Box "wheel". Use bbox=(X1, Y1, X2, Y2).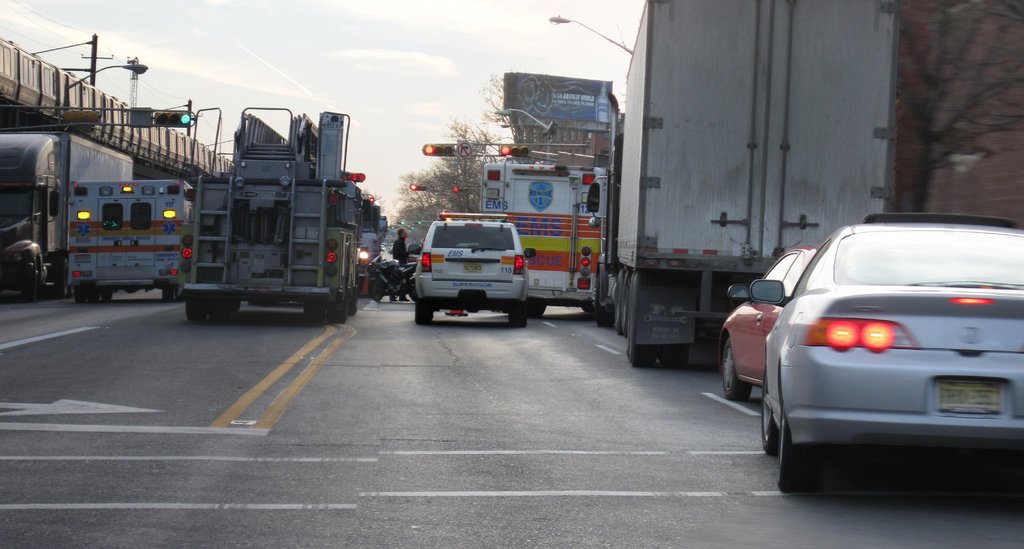
bbox=(593, 274, 614, 326).
